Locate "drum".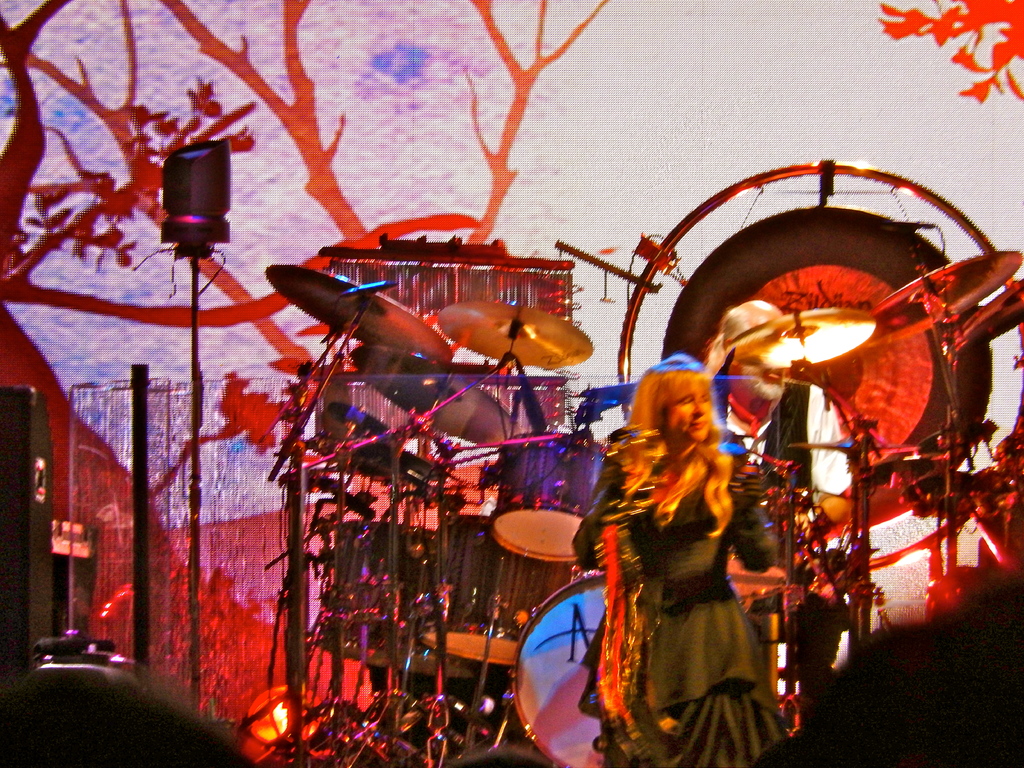
Bounding box: (509,572,612,767).
